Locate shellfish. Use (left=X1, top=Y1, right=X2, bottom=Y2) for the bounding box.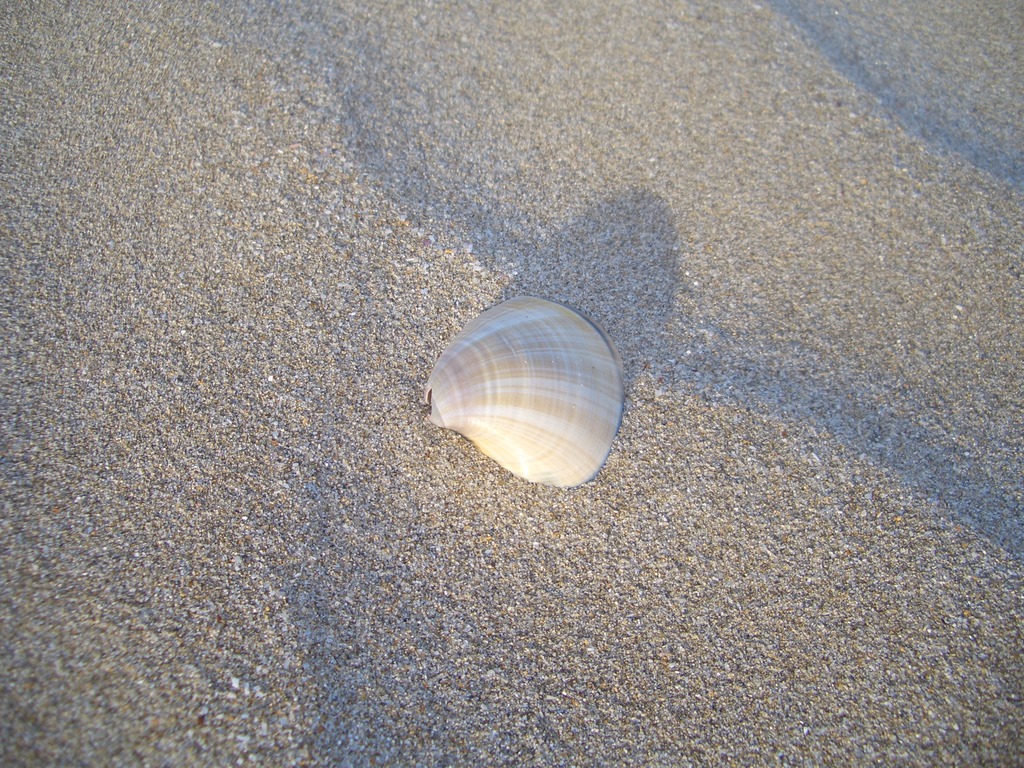
(left=420, top=268, right=620, bottom=482).
